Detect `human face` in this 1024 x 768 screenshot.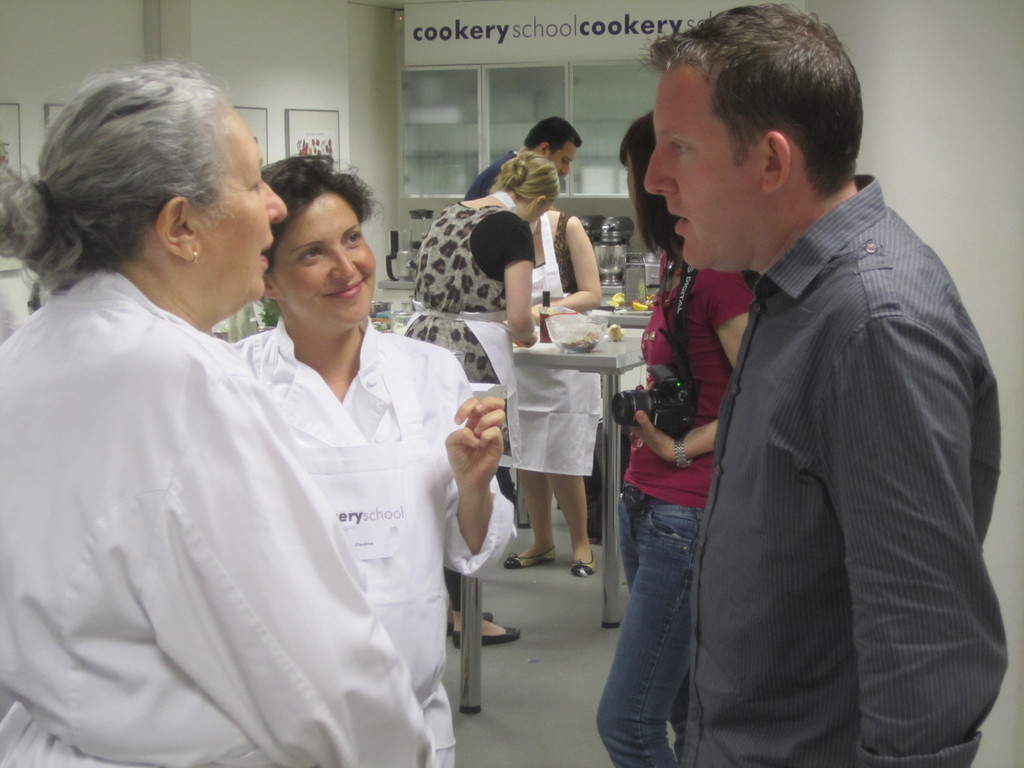
Detection: (left=196, top=104, right=290, bottom=303).
